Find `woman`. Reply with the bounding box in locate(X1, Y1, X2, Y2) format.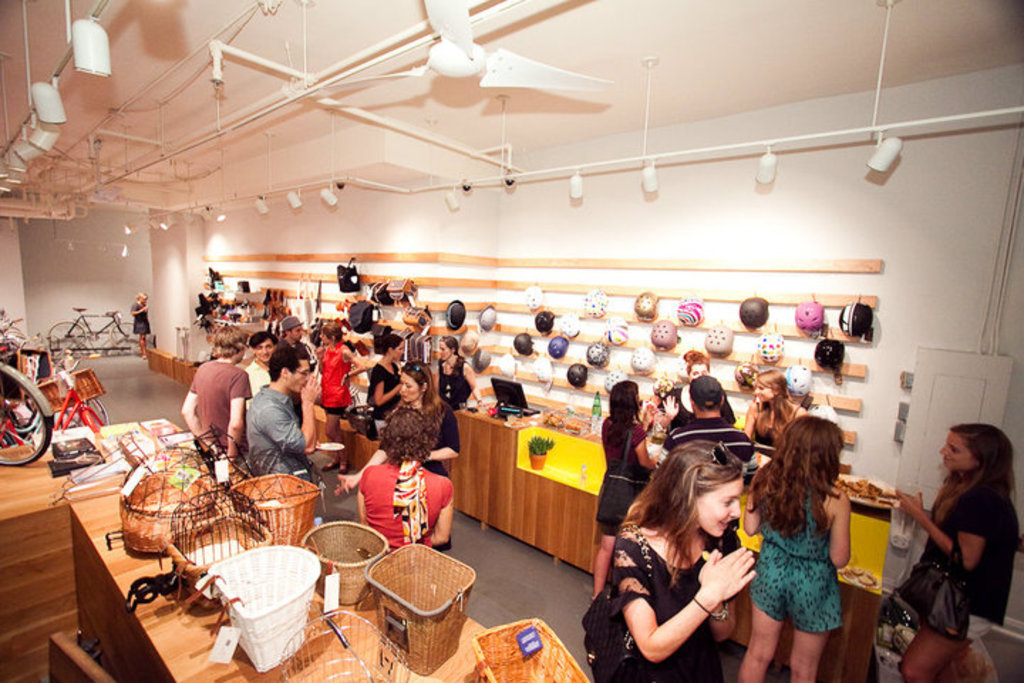
locate(334, 403, 465, 559).
